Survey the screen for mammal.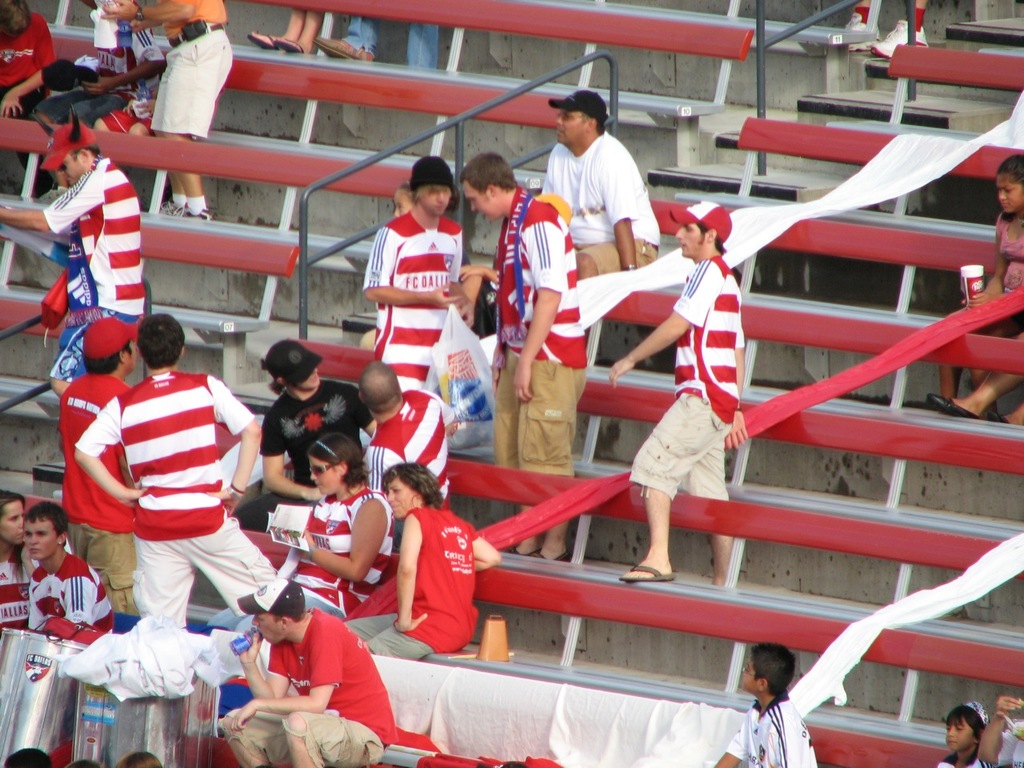
Survey found: rect(361, 351, 459, 526).
